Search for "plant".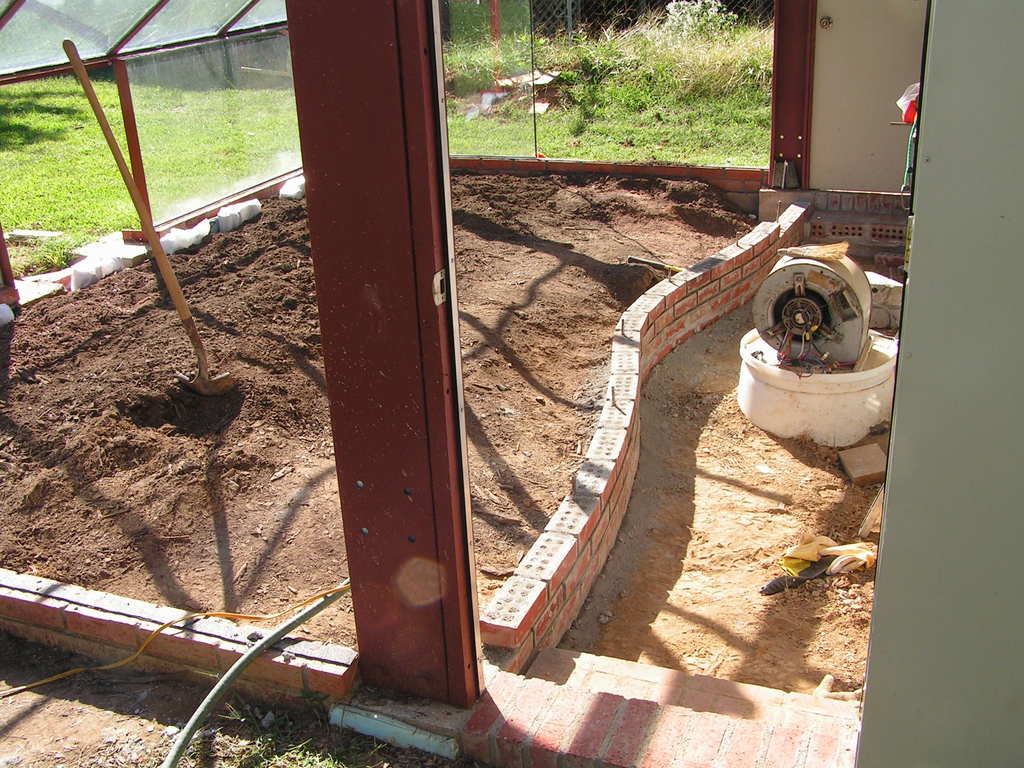
Found at <box>445,4,783,156</box>.
